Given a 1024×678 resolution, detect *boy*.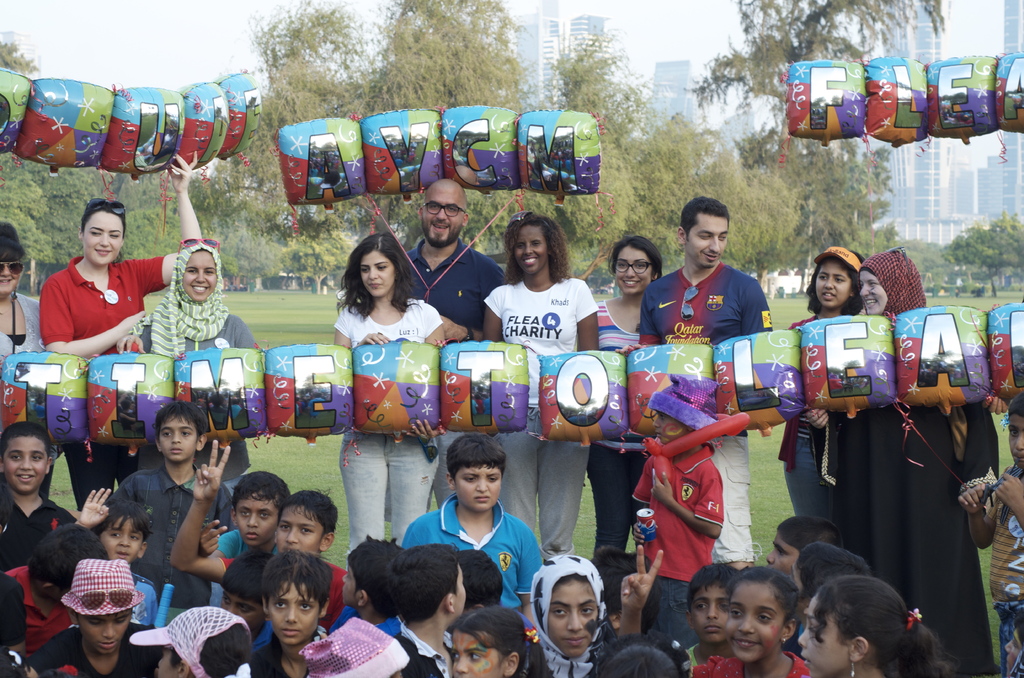
box=[105, 401, 228, 624].
